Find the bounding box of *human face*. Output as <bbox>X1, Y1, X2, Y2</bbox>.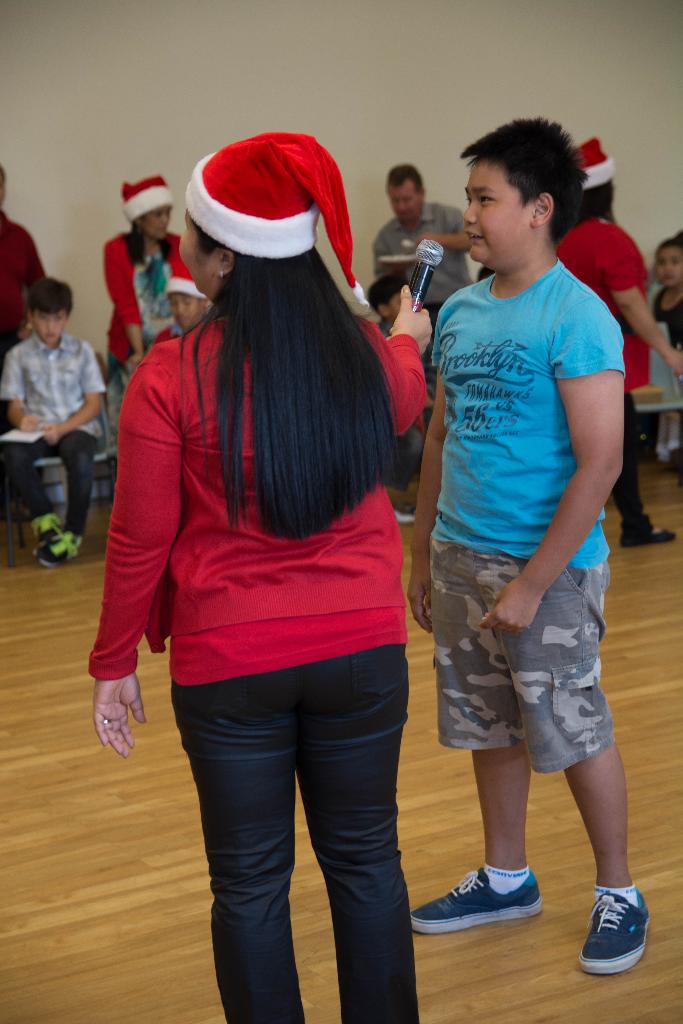
<bbox>31, 308, 64, 344</bbox>.
